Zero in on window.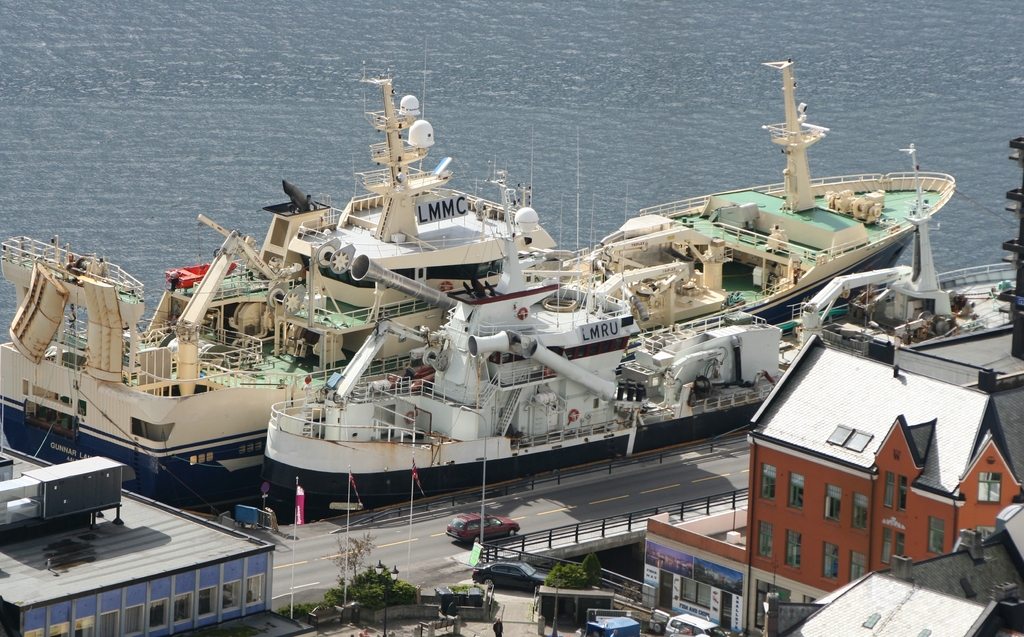
Zeroed in: <bbox>881, 528, 908, 567</bbox>.
